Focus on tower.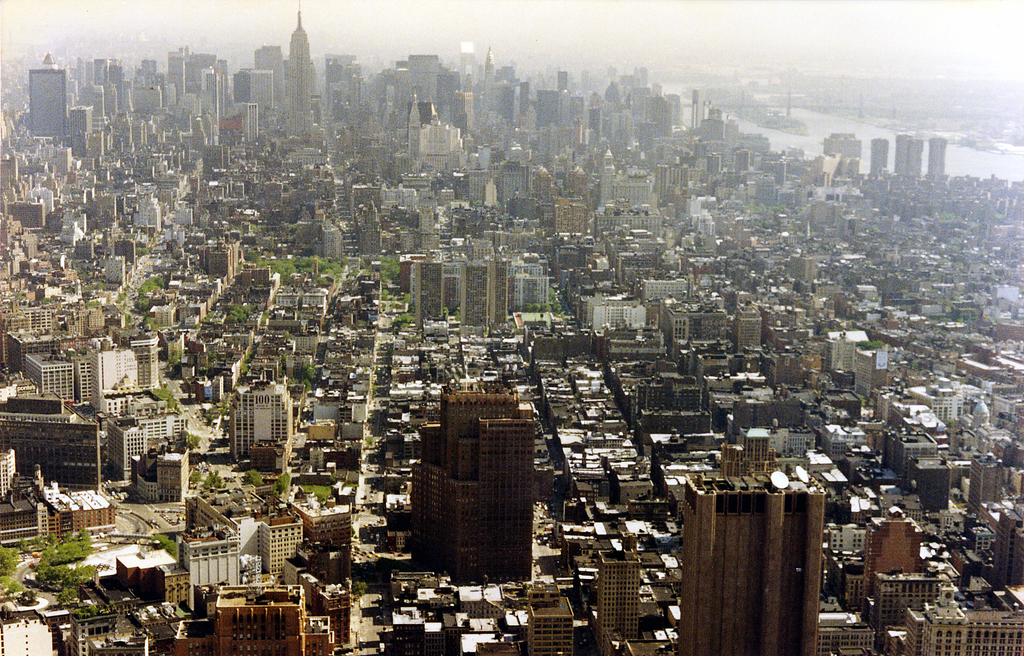
Focused at [236,372,299,460].
